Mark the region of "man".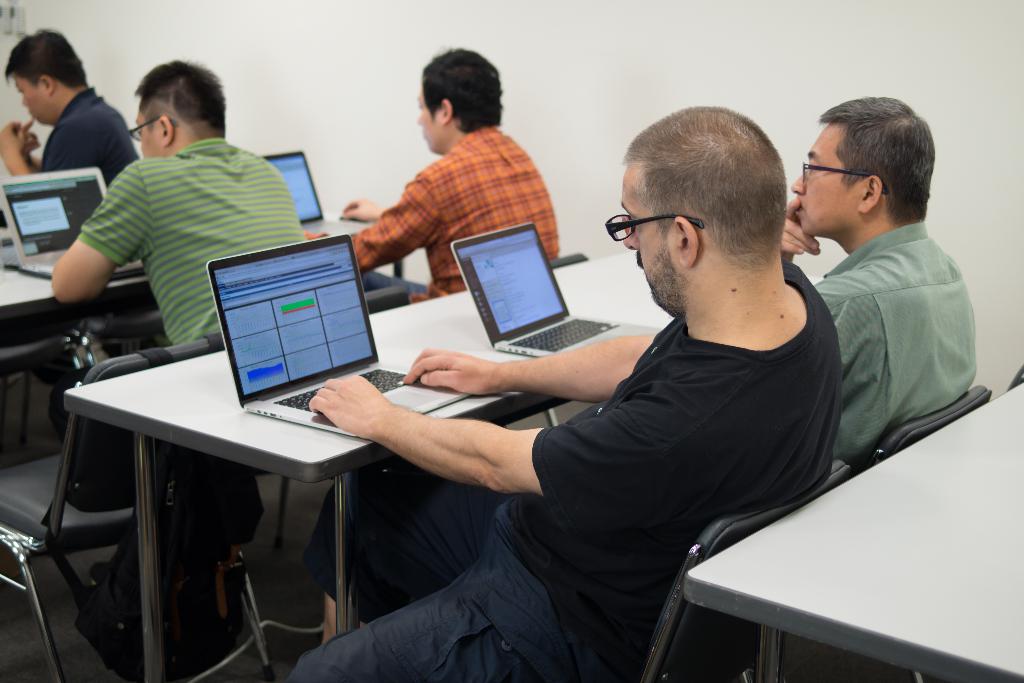
Region: box=[49, 62, 311, 349].
